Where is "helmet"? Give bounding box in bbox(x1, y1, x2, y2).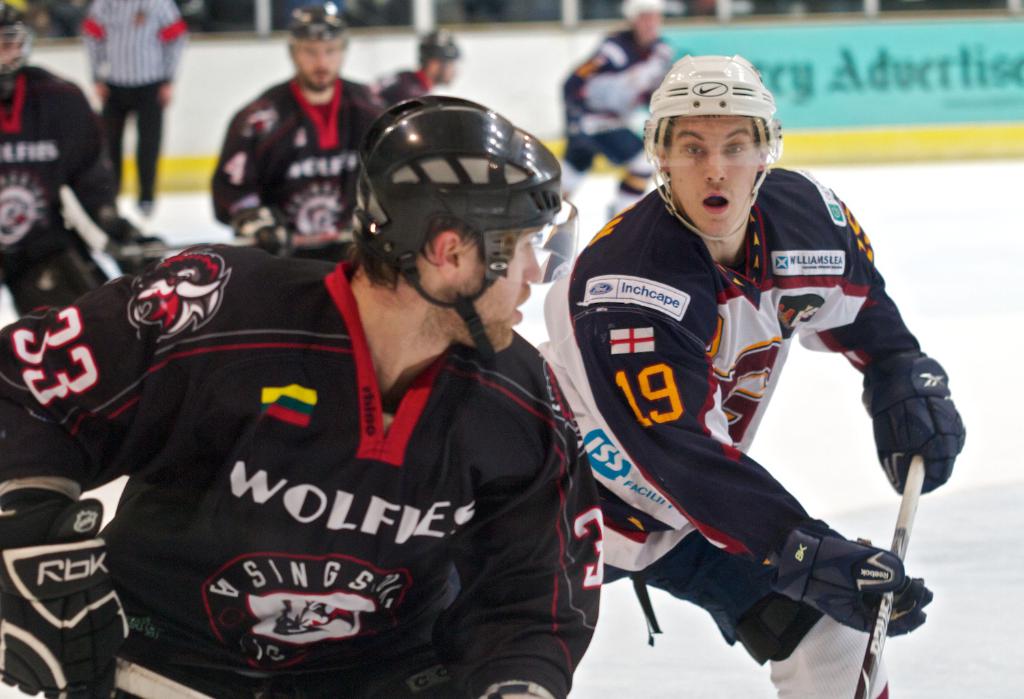
bbox(281, 0, 355, 93).
